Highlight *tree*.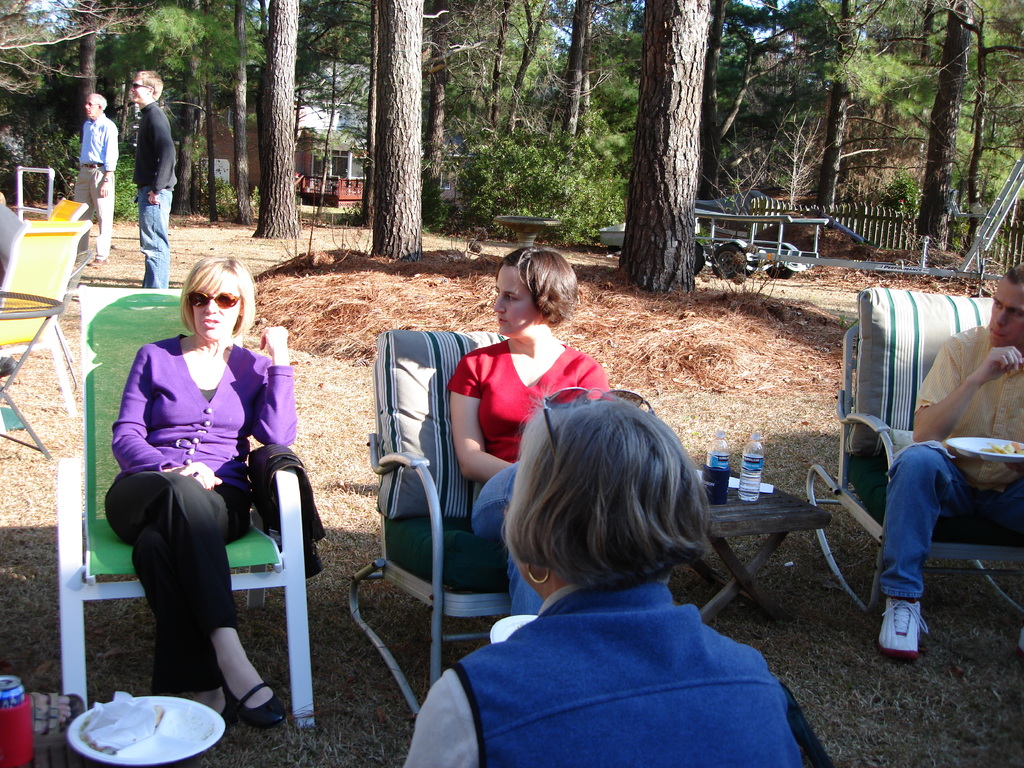
Highlighted region: bbox=[857, 0, 1017, 278].
